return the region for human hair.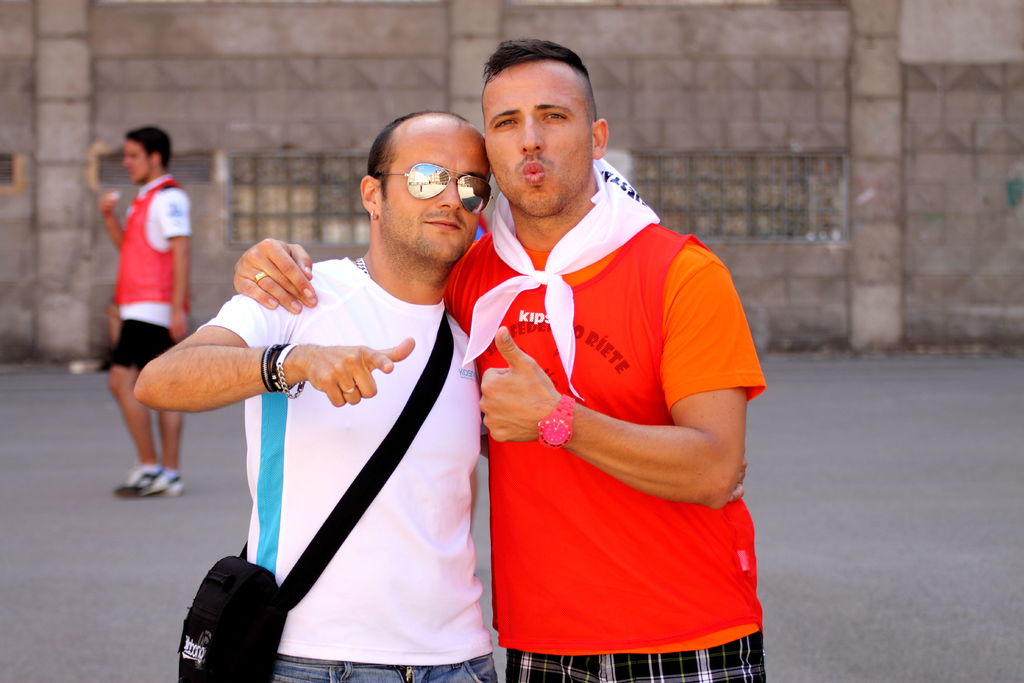
366/110/464/194.
